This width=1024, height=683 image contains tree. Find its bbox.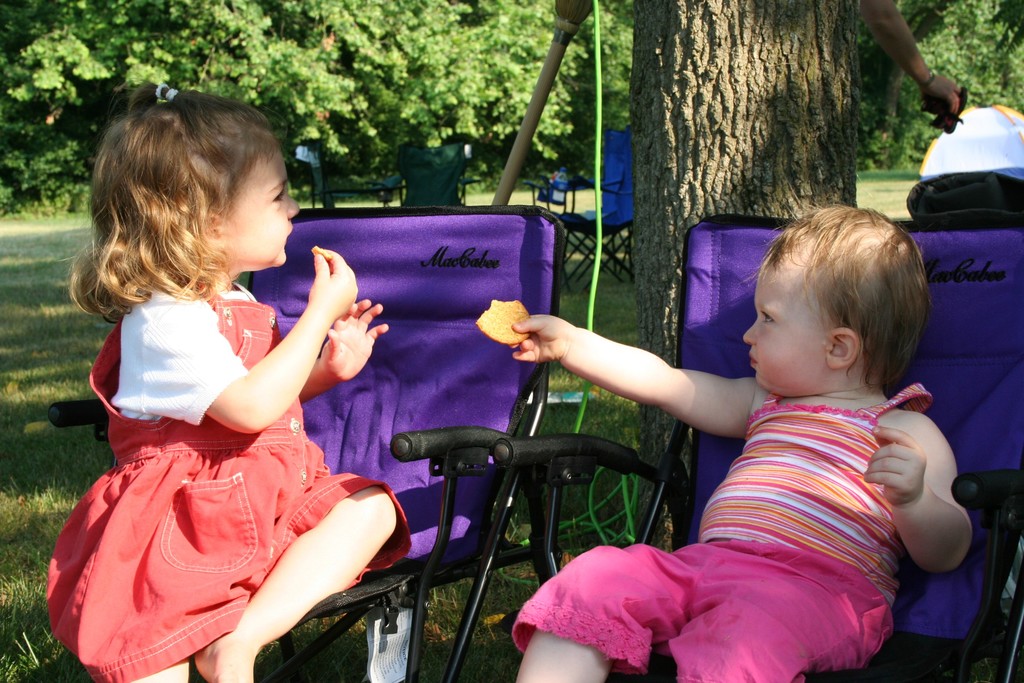
[0, 0, 605, 194].
